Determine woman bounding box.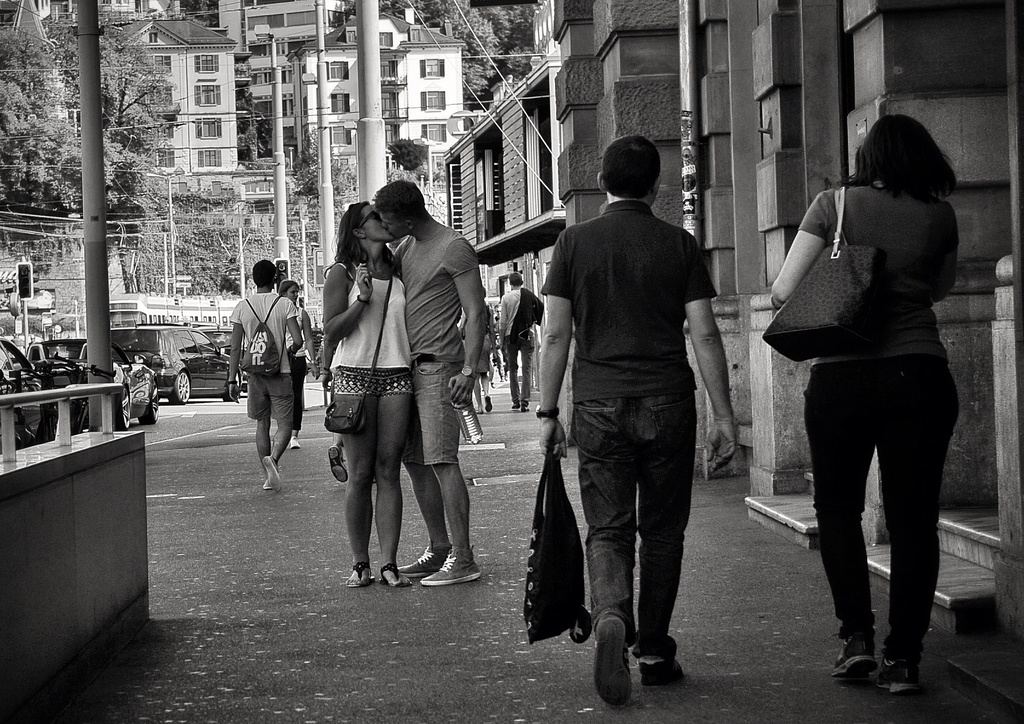
Determined: region(459, 286, 497, 415).
